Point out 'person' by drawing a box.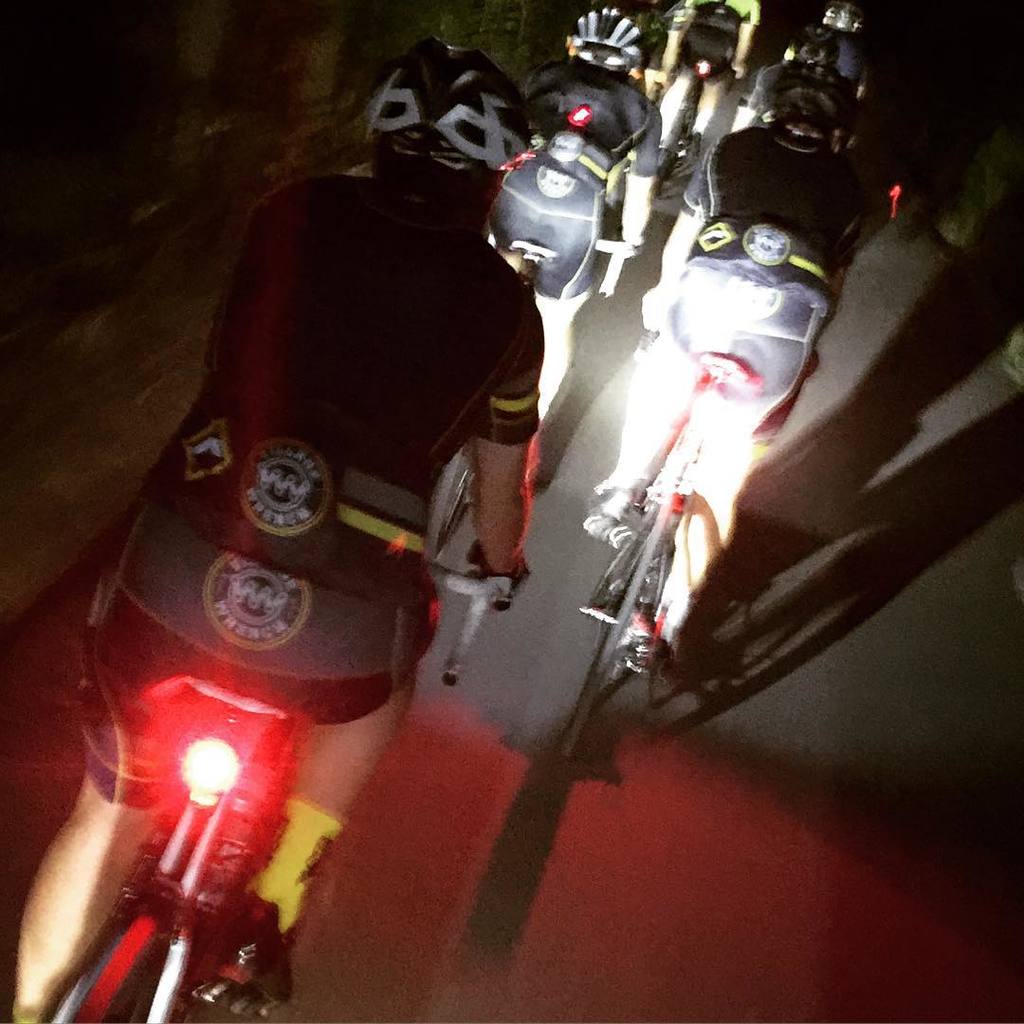
left=644, top=0, right=759, bottom=181.
